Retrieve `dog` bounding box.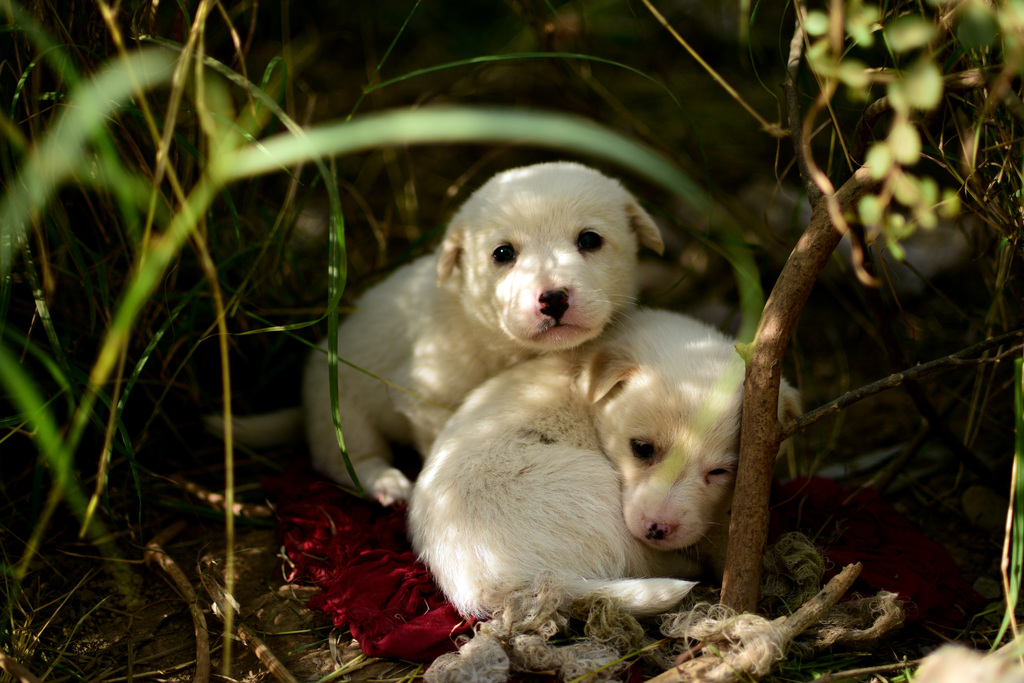
Bounding box: crop(404, 307, 801, 623).
